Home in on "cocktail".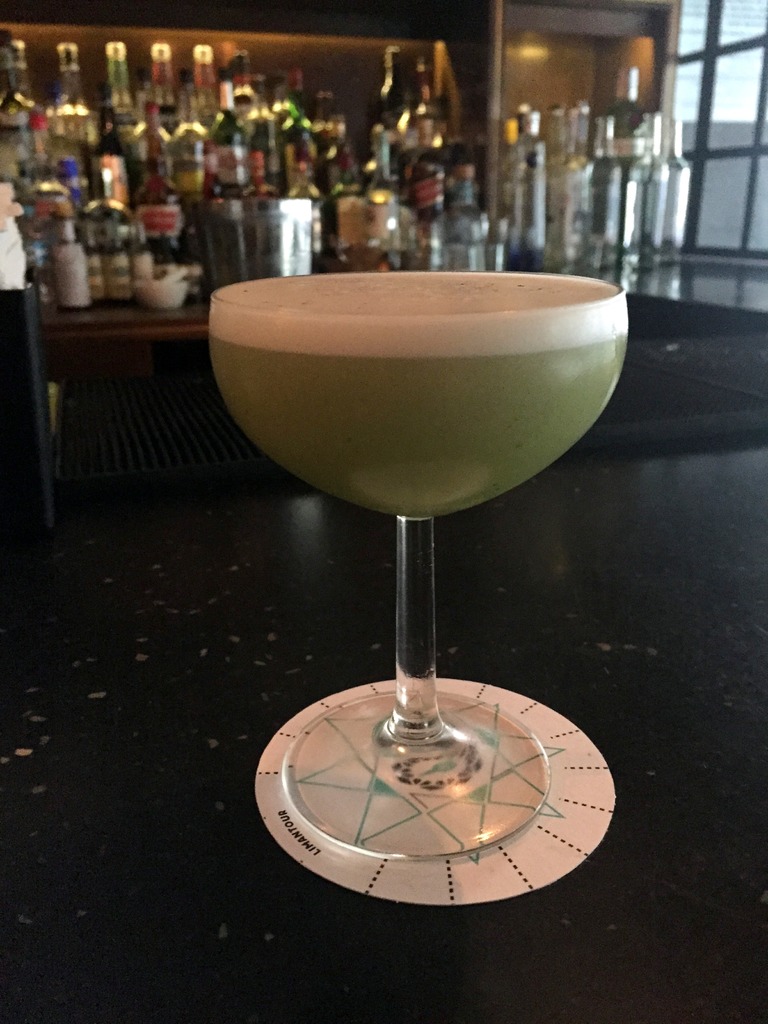
Homed in at {"left": 205, "top": 259, "right": 631, "bottom": 903}.
